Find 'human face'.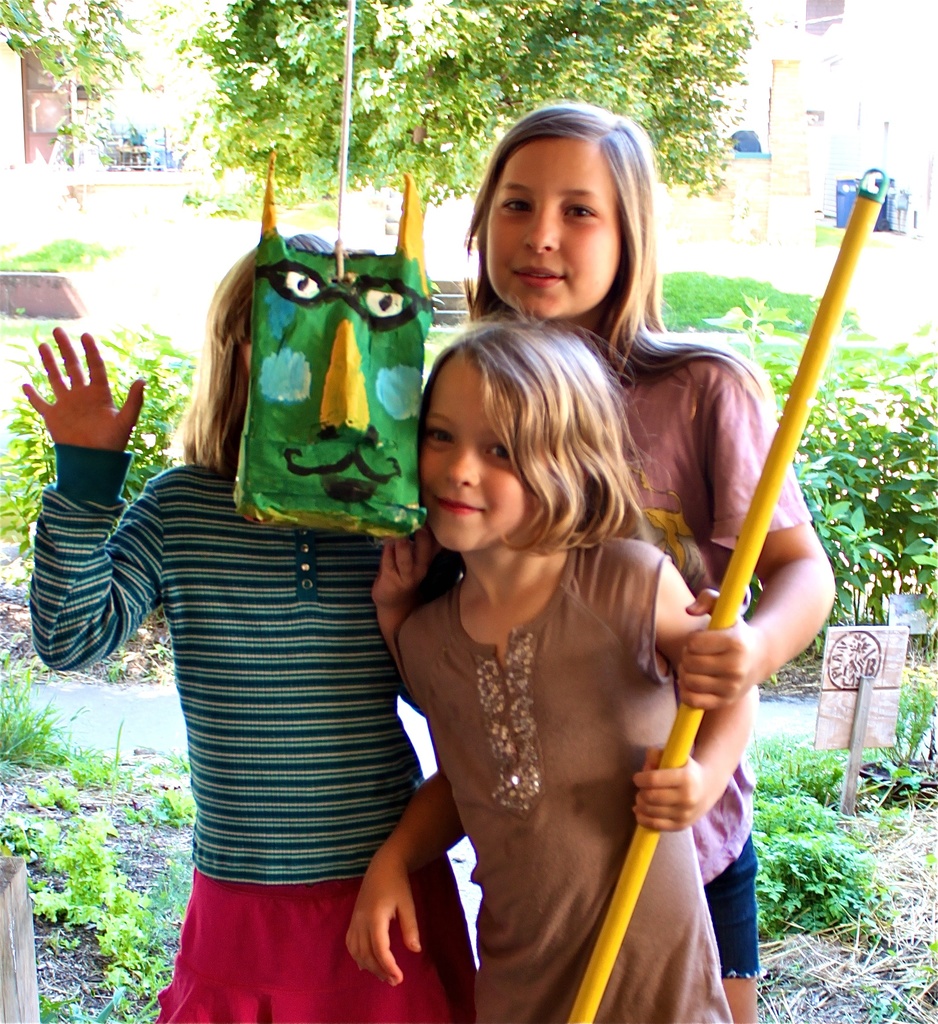
423/352/542/555.
